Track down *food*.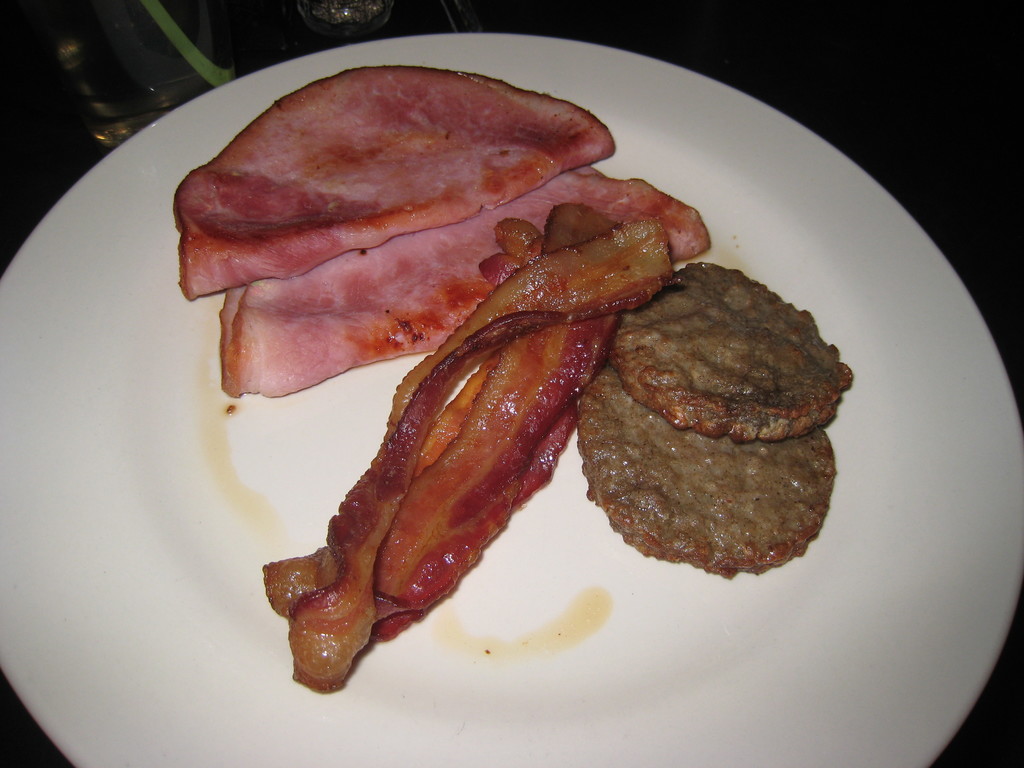
Tracked to [left=279, top=273, right=637, bottom=671].
